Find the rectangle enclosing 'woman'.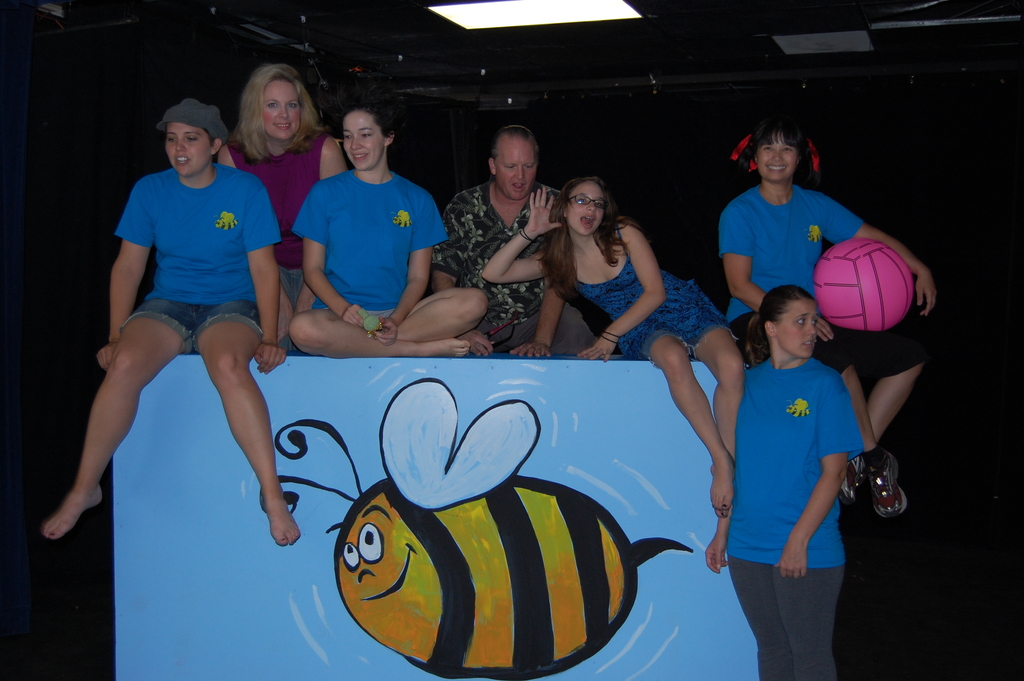
bbox(469, 185, 742, 550).
